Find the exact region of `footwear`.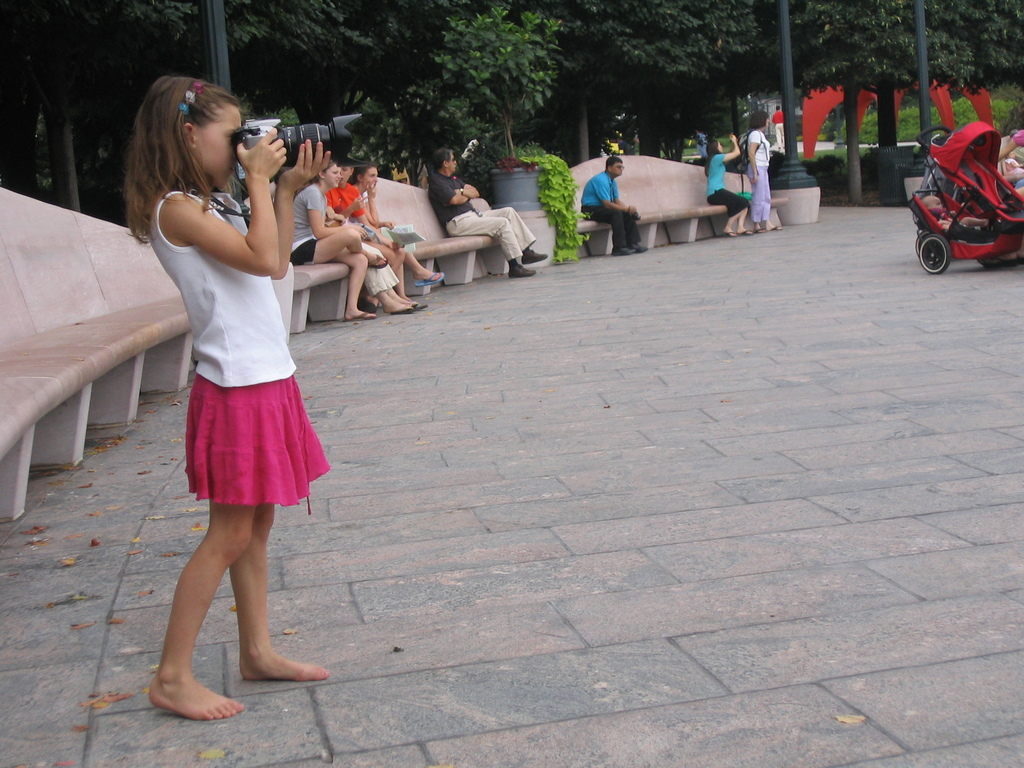
Exact region: 366:252:387:271.
